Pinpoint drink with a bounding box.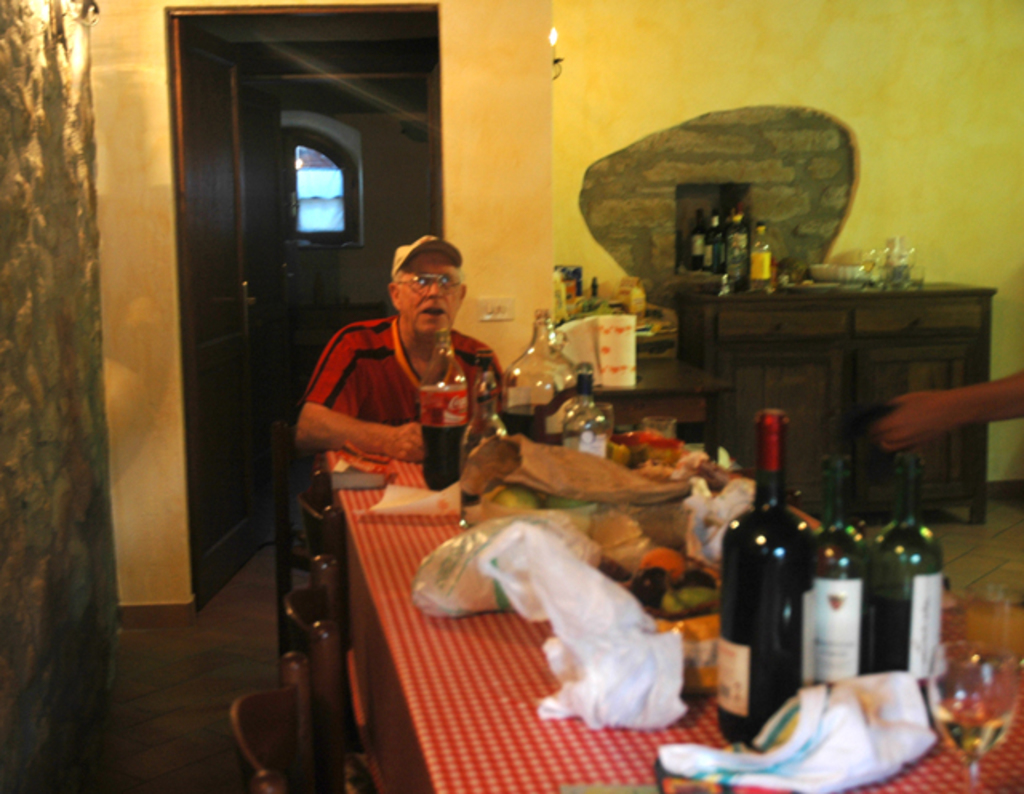
[715,408,811,751].
